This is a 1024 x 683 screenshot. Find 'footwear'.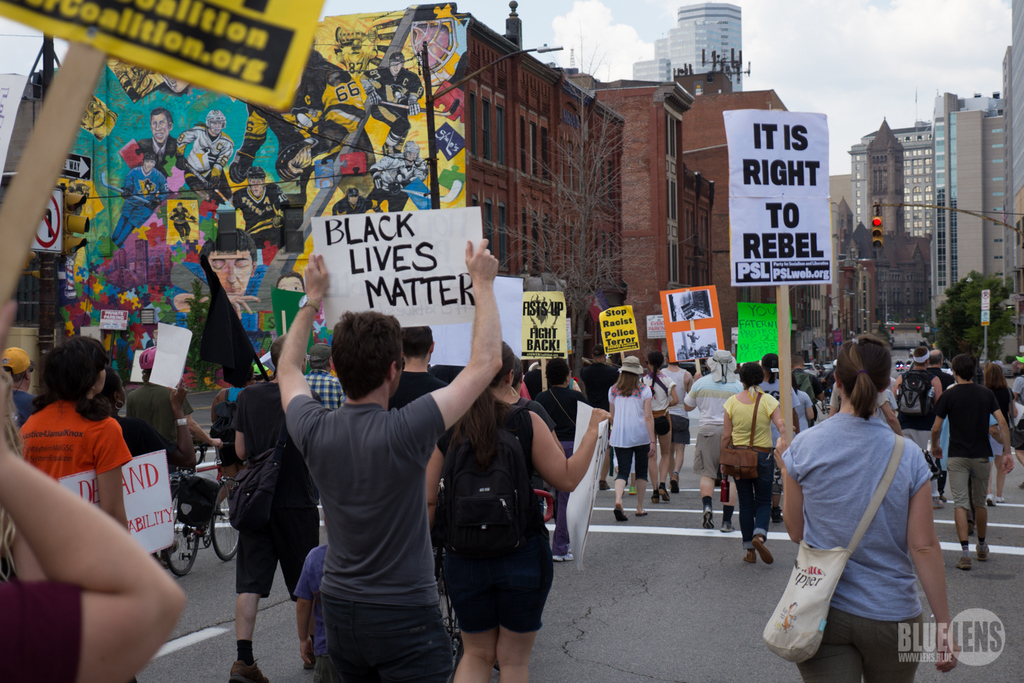
Bounding box: region(652, 493, 659, 504).
